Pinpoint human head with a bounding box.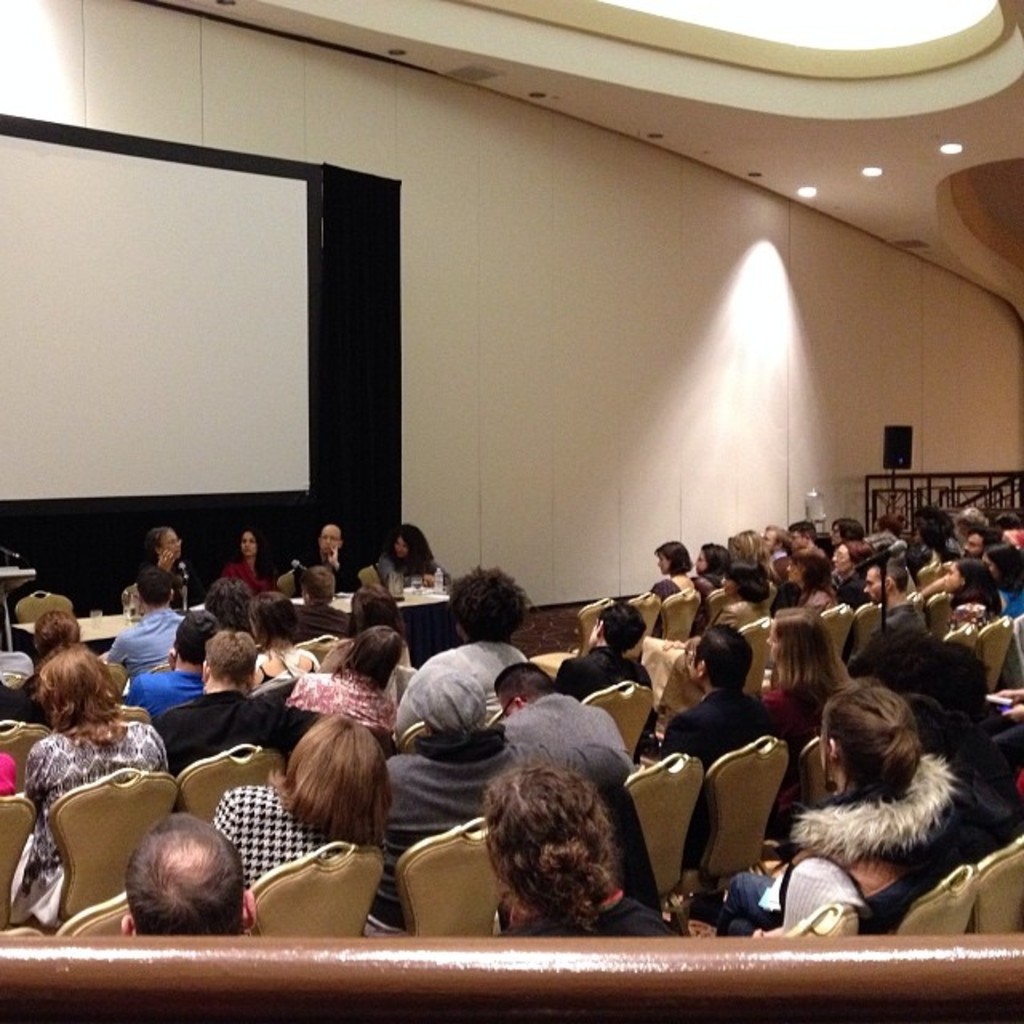
(x1=110, y1=835, x2=237, y2=949).
